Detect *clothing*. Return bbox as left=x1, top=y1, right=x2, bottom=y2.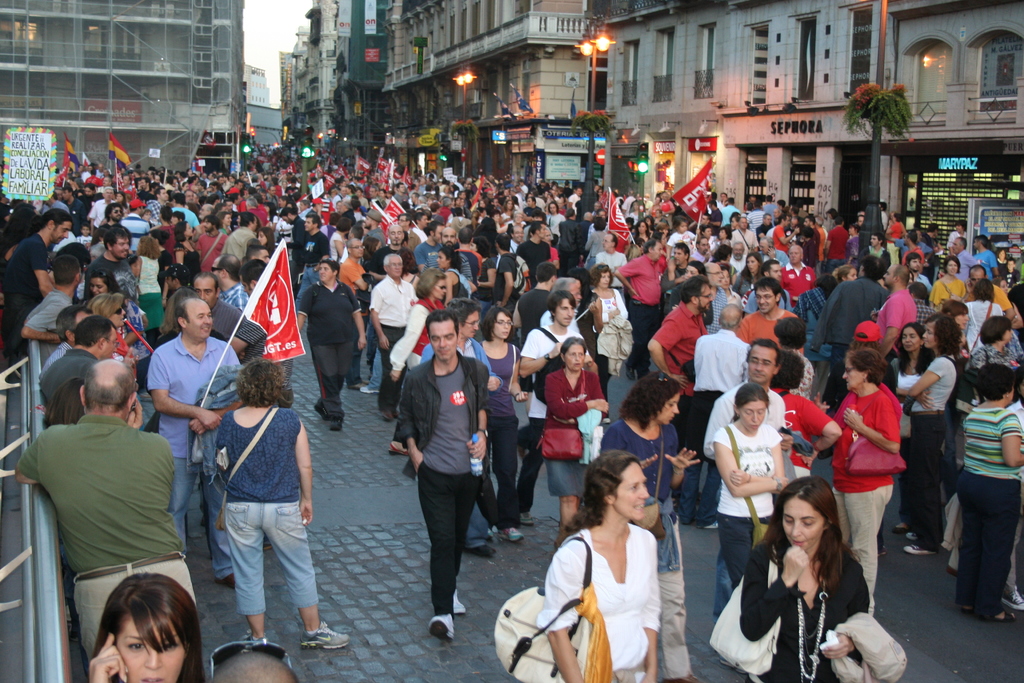
left=485, top=251, right=519, bottom=320.
